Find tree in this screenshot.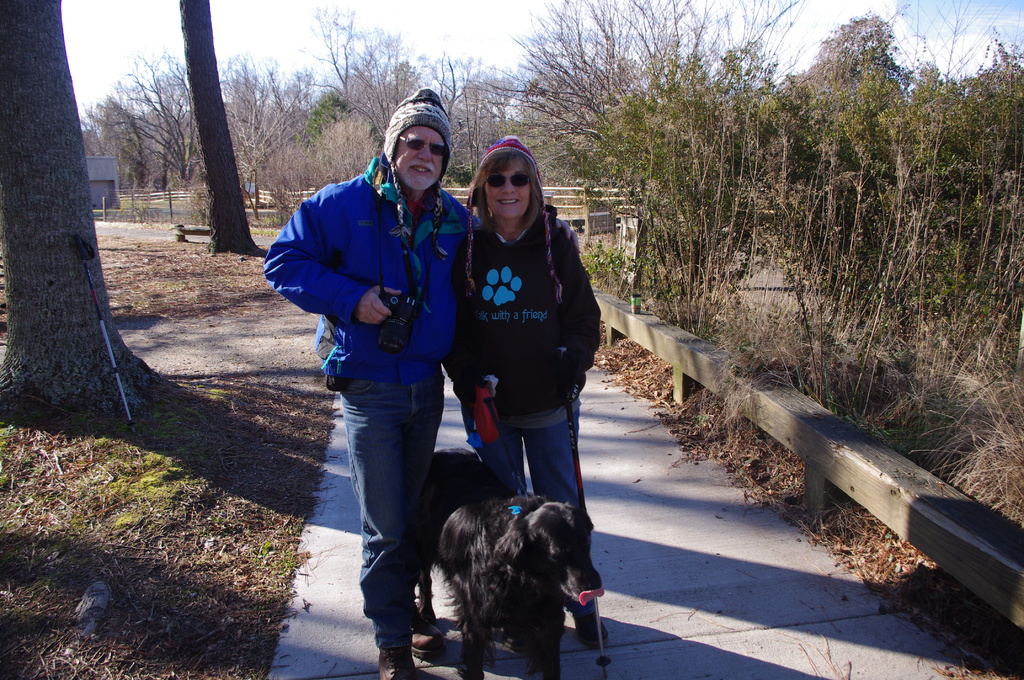
The bounding box for tree is bbox=[0, 0, 172, 468].
